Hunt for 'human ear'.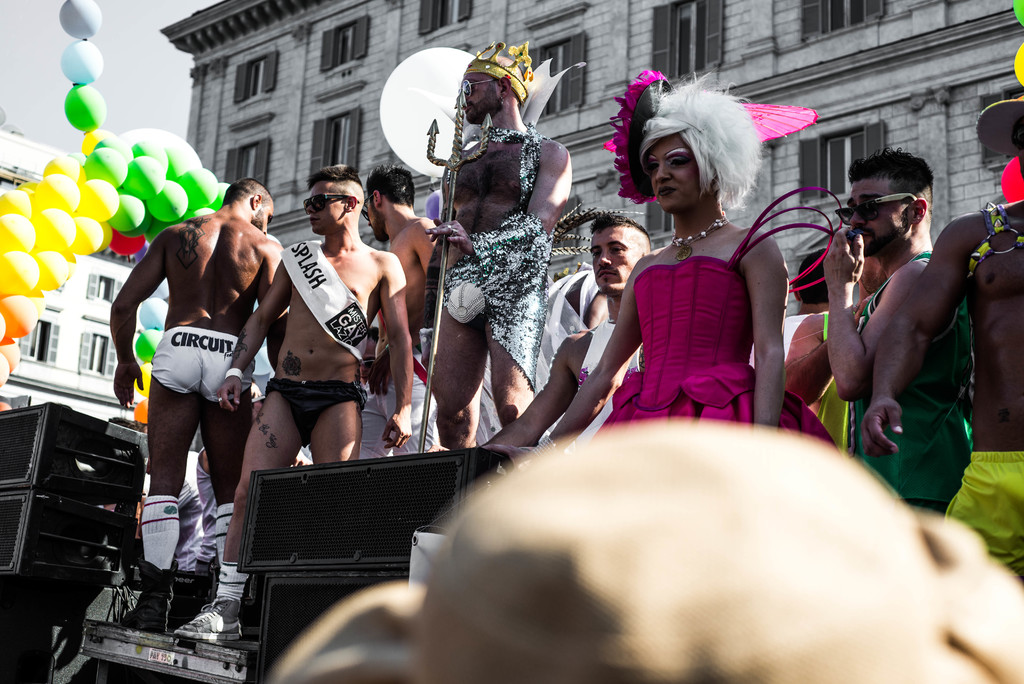
Hunted down at region(253, 195, 264, 211).
